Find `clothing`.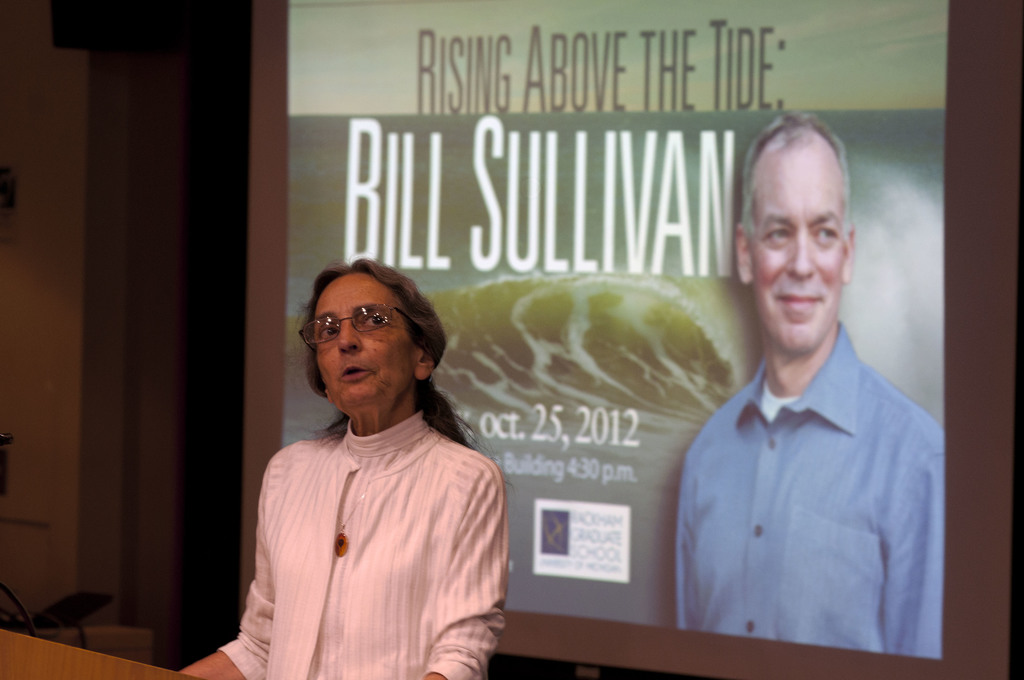
[left=675, top=319, right=945, bottom=664].
